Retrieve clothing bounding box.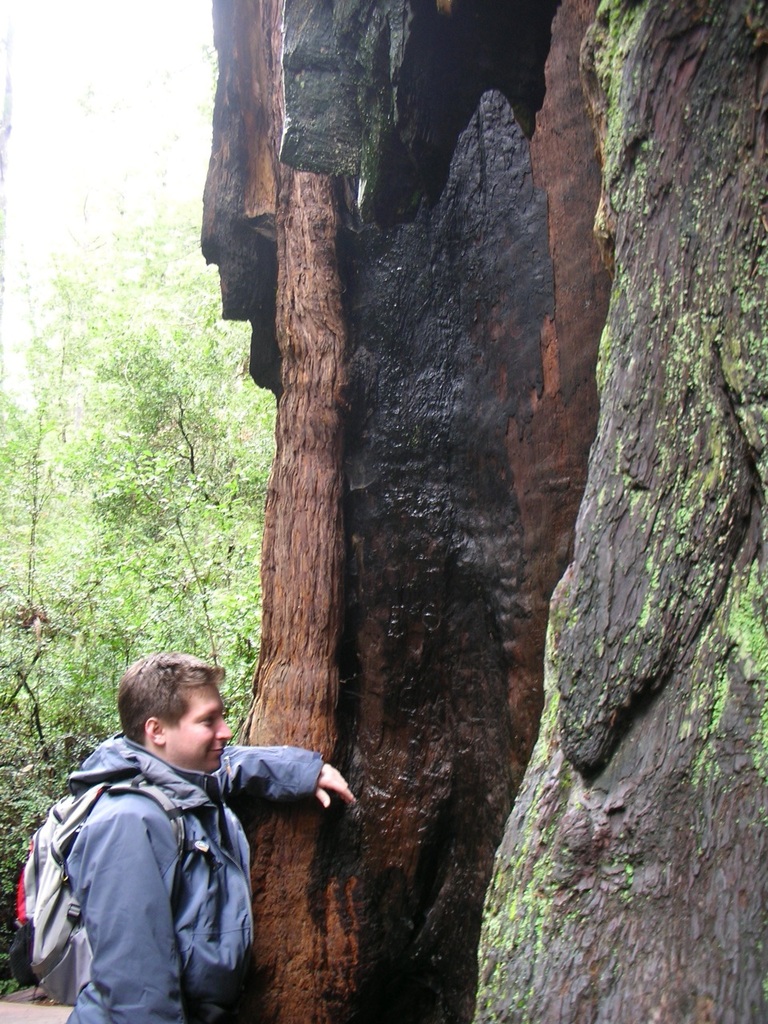
Bounding box: [17, 701, 313, 1010].
